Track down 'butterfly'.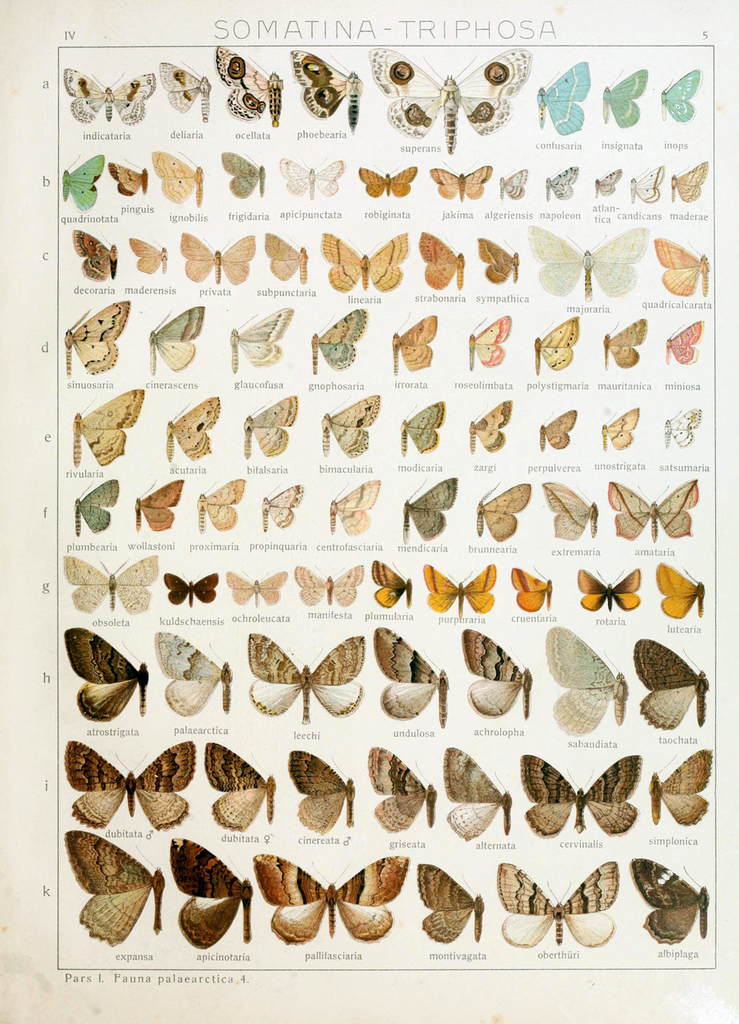
Tracked to Rect(68, 477, 110, 542).
